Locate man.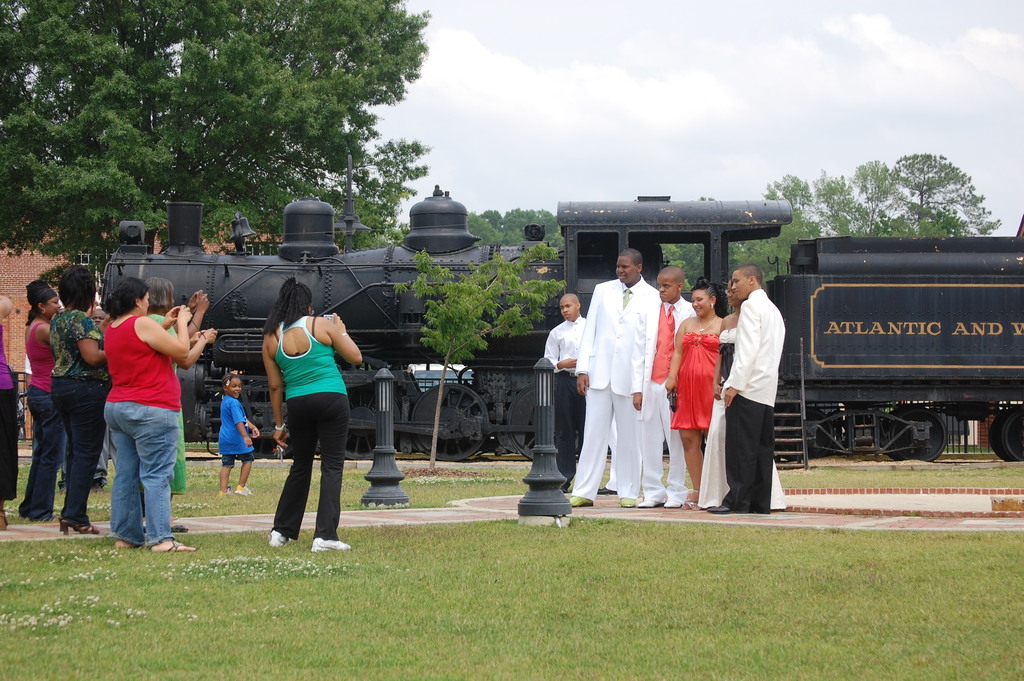
Bounding box: [x1=561, y1=248, x2=644, y2=502].
